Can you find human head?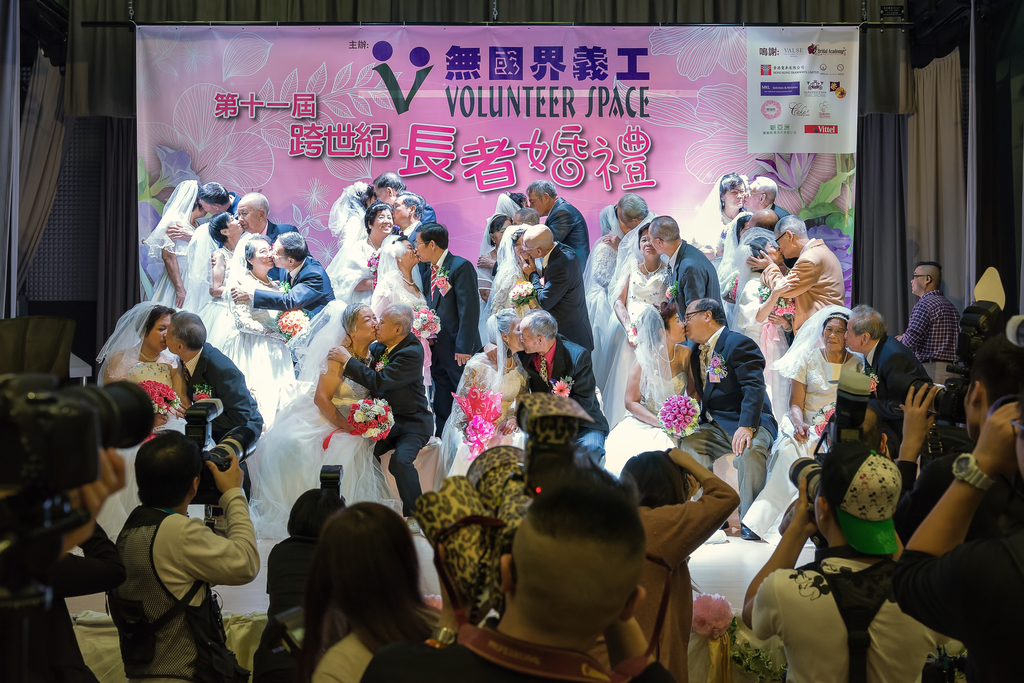
Yes, bounding box: <bbox>751, 173, 780, 210</bbox>.
